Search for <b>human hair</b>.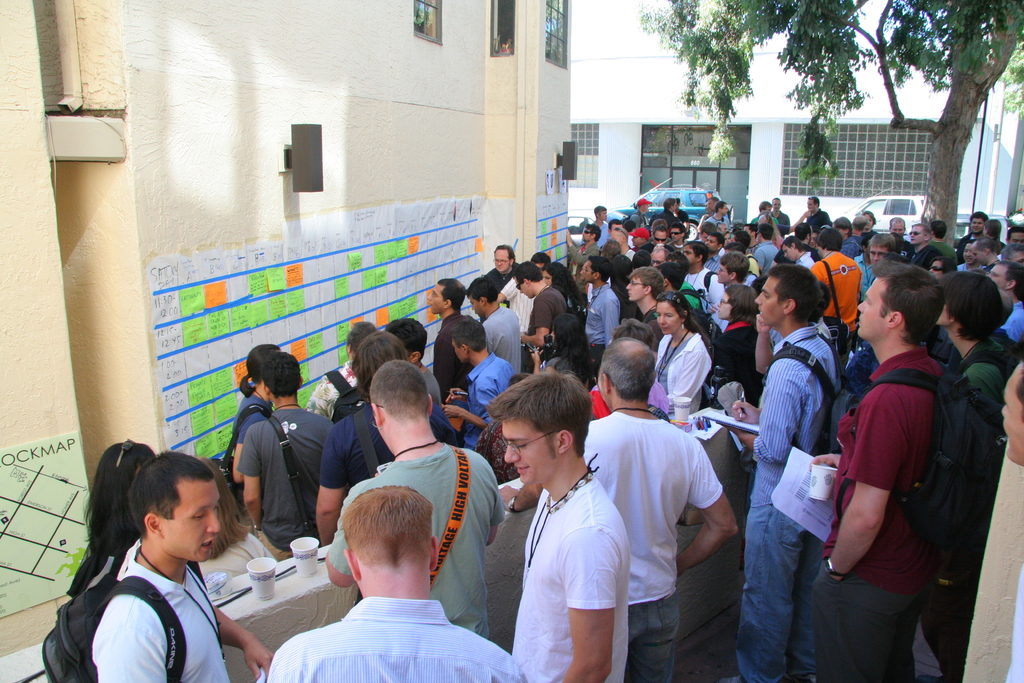
Found at <box>732,229,753,251</box>.
